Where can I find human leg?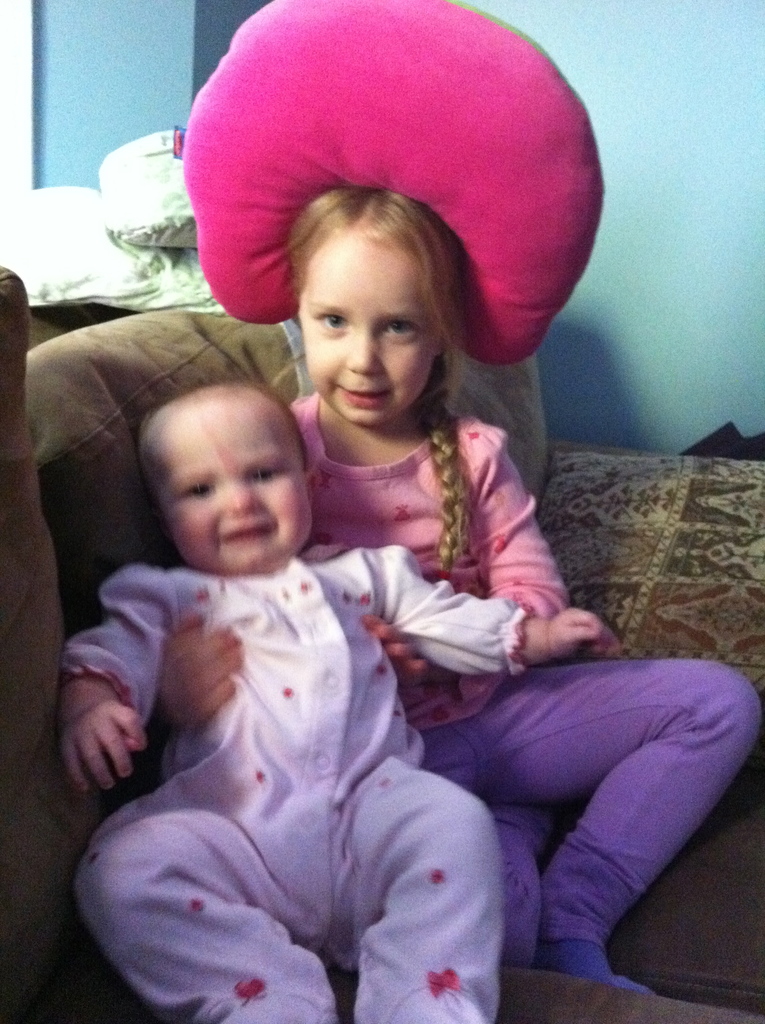
You can find it at (451, 635, 741, 992).
